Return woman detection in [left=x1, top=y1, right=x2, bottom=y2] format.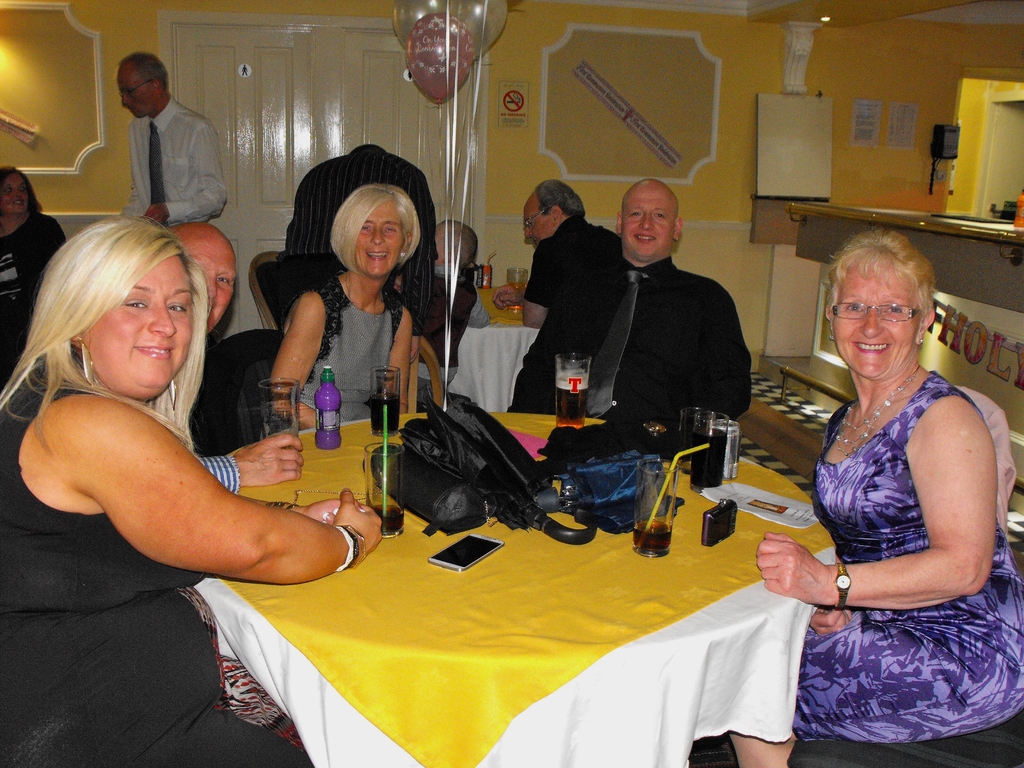
[left=0, top=213, right=381, bottom=767].
